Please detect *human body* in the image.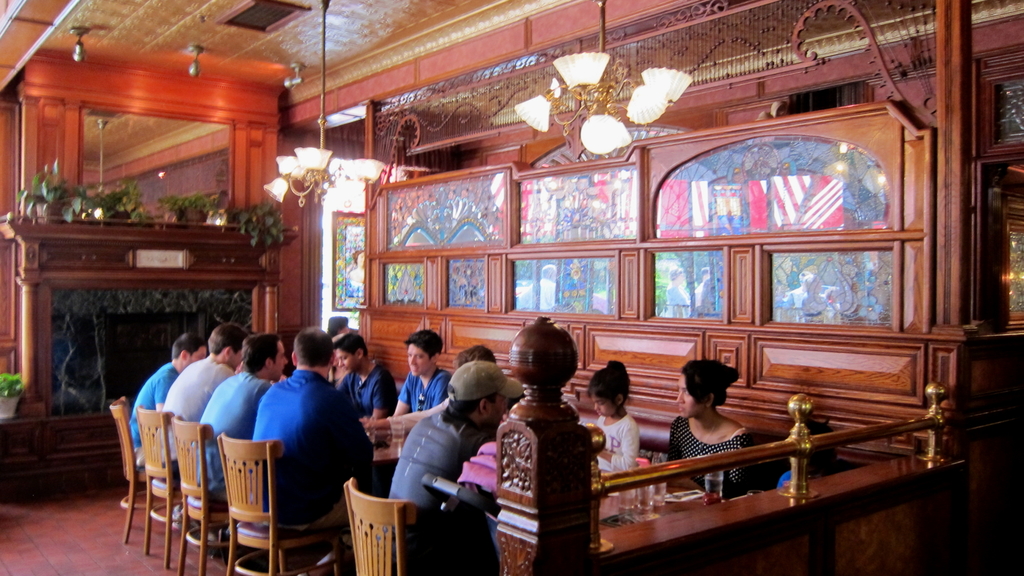
l=250, t=320, r=379, b=575.
